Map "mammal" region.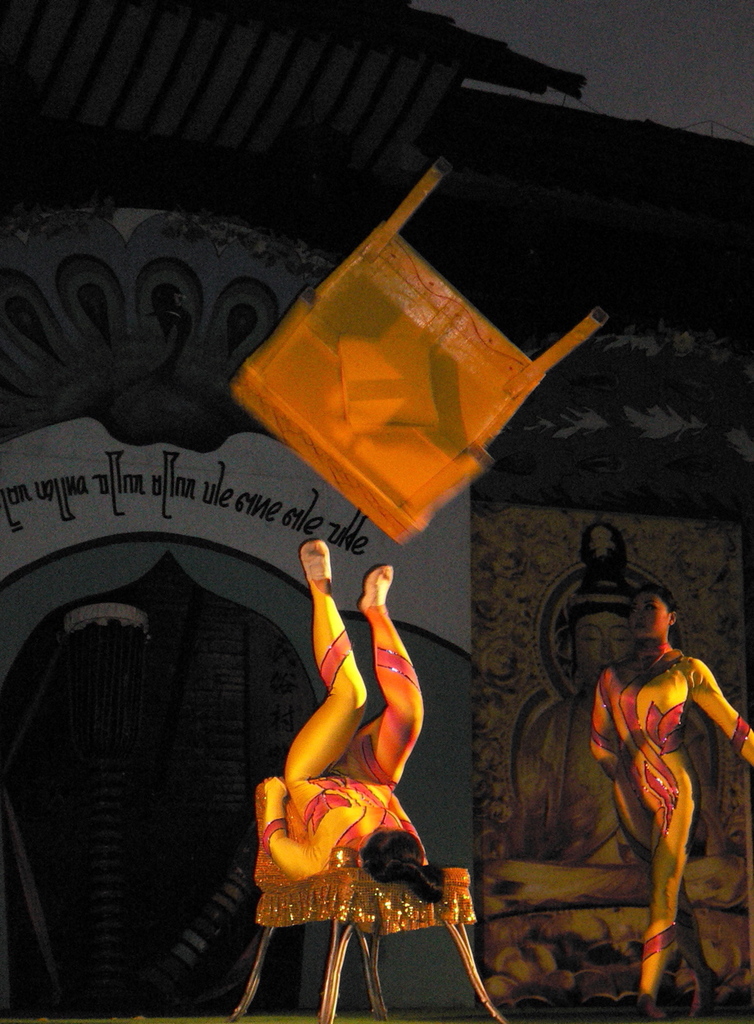
Mapped to BBox(553, 515, 705, 873).
